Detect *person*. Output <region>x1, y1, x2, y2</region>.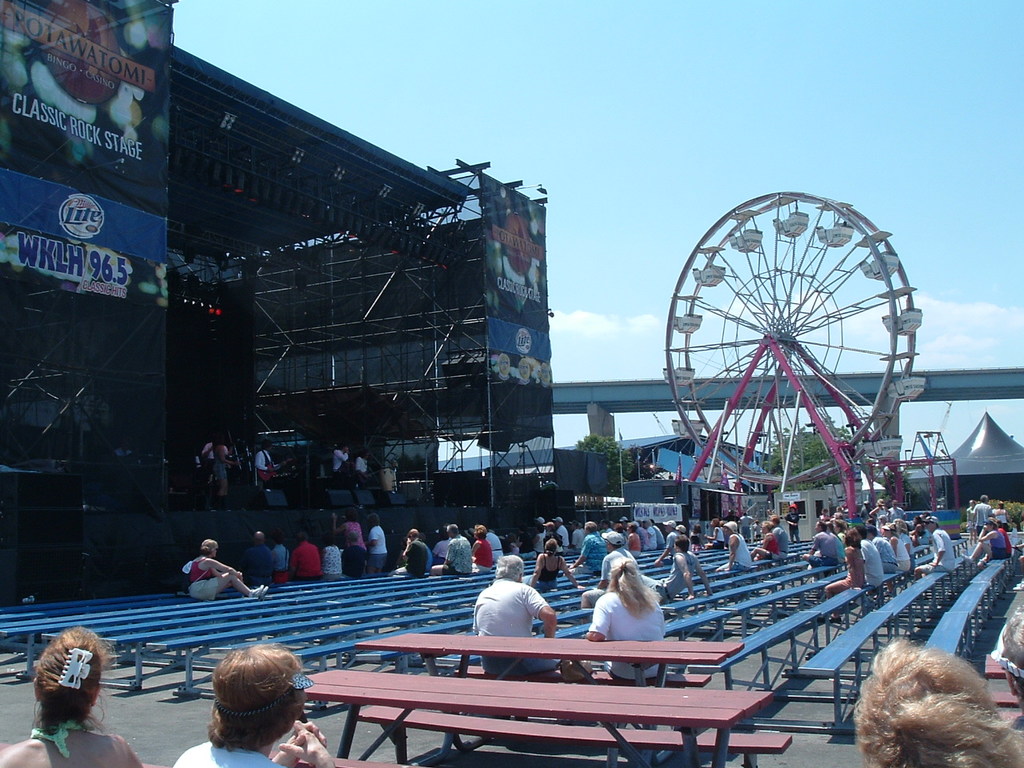
<region>962, 522, 1007, 566</region>.
